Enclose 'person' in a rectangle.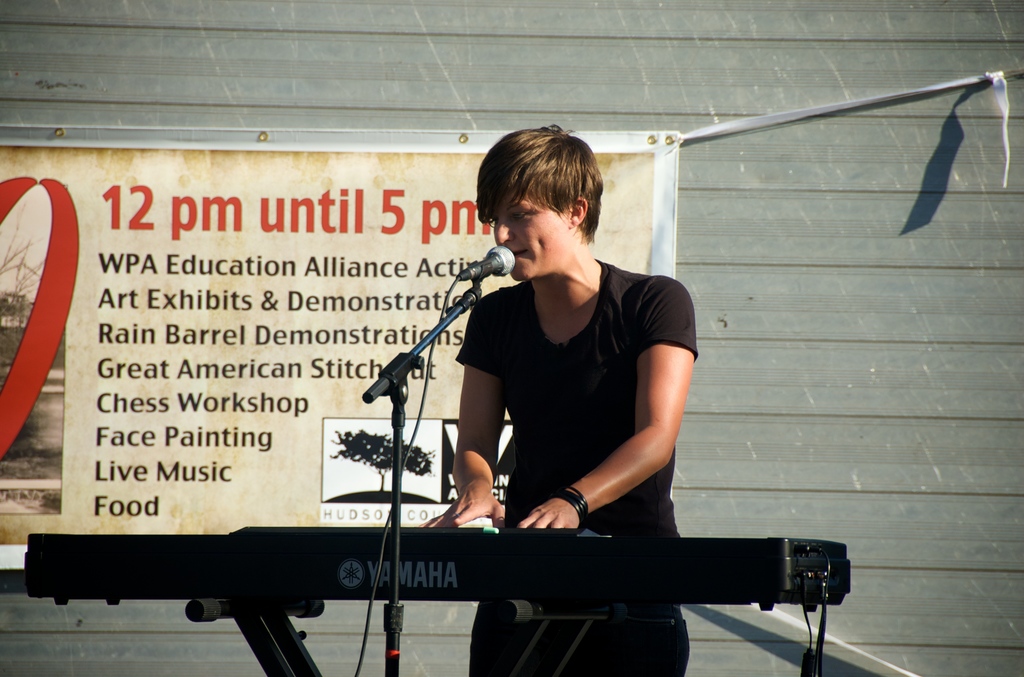
bbox=(421, 129, 699, 676).
